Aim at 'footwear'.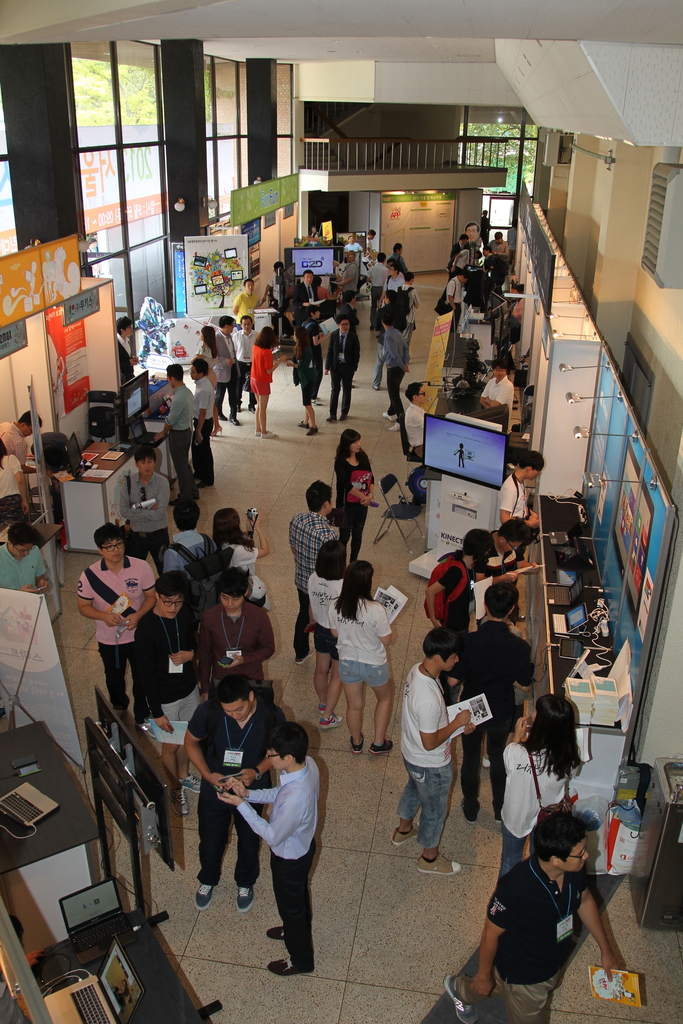
Aimed at bbox=(367, 730, 402, 755).
